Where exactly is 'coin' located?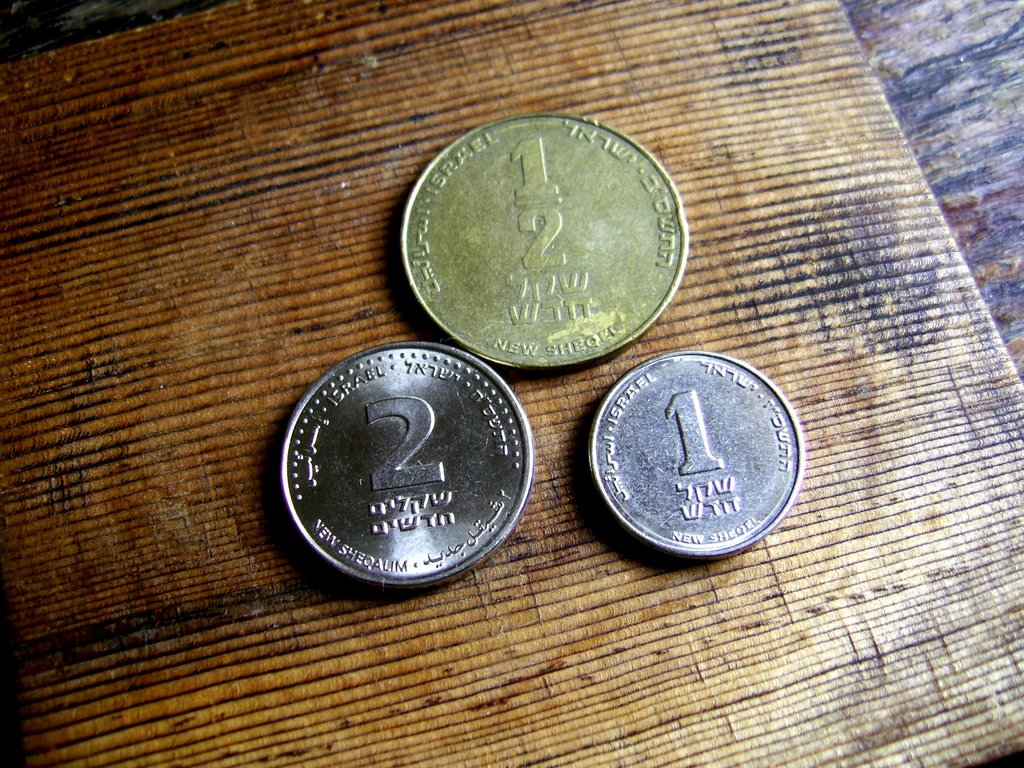
Its bounding box is left=269, top=340, right=543, bottom=594.
